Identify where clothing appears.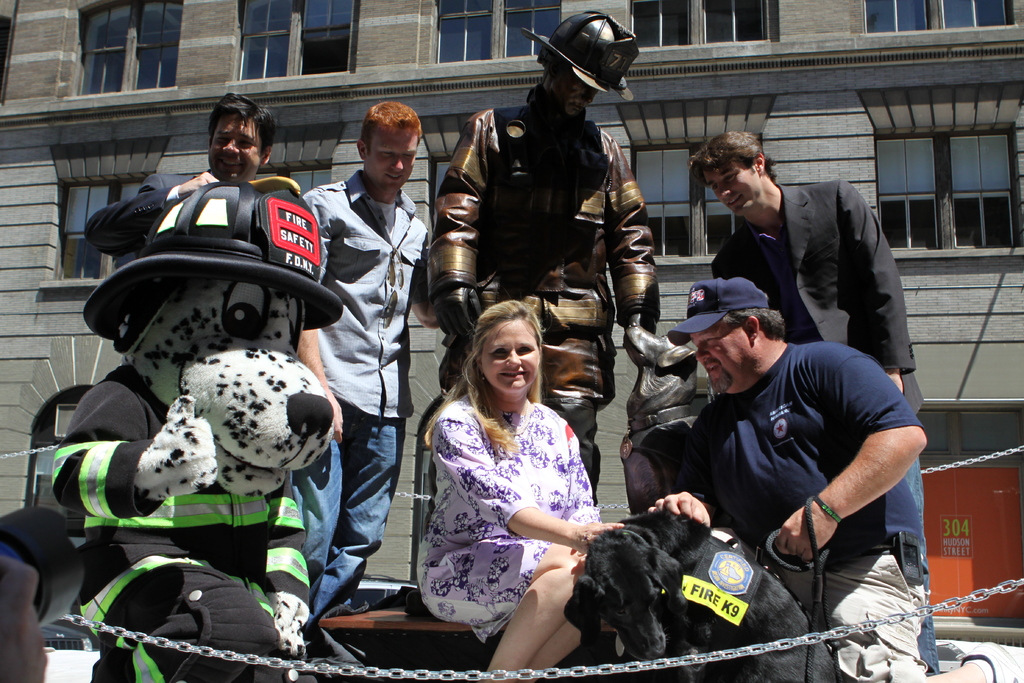
Appears at detection(708, 179, 938, 676).
